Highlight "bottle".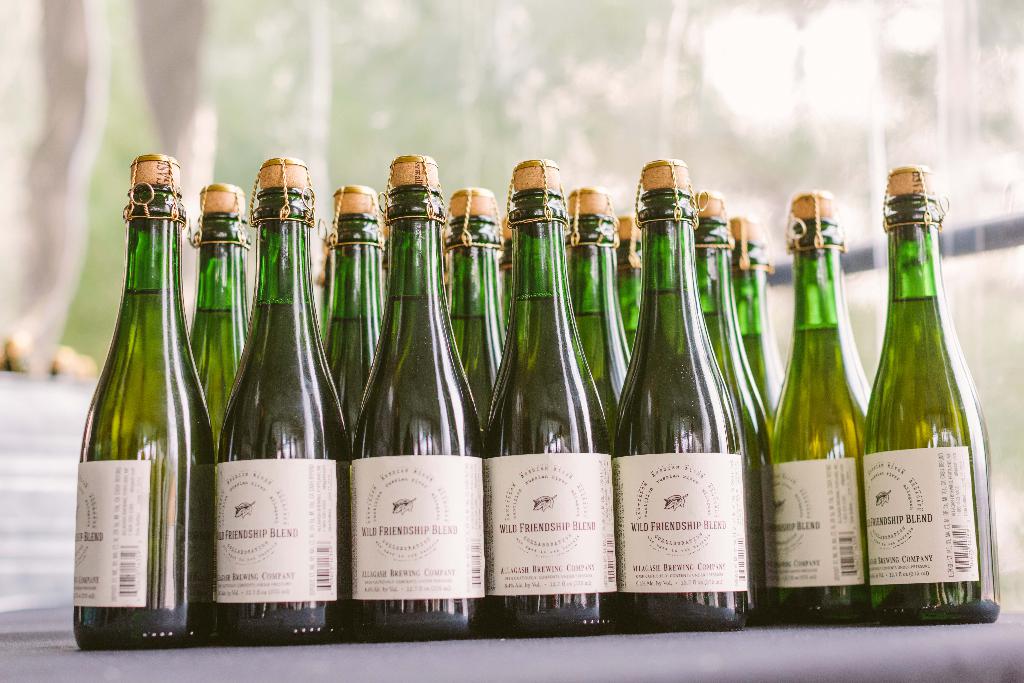
Highlighted region: (left=216, top=157, right=354, bottom=645).
